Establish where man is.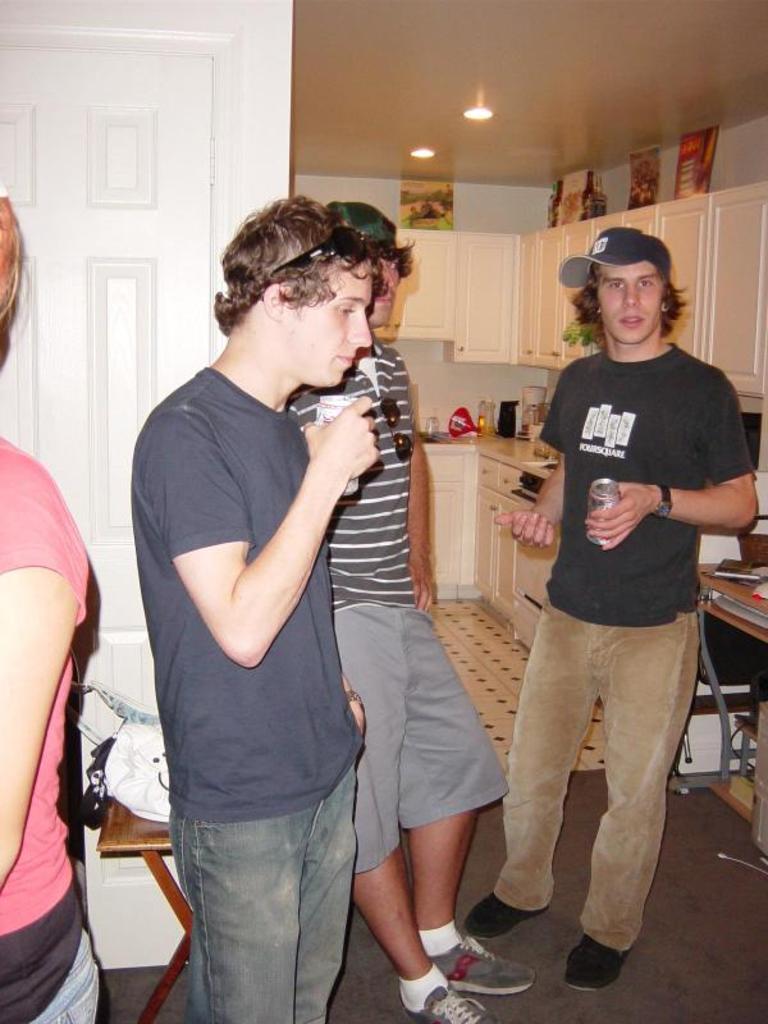
Established at (507,191,732,983).
